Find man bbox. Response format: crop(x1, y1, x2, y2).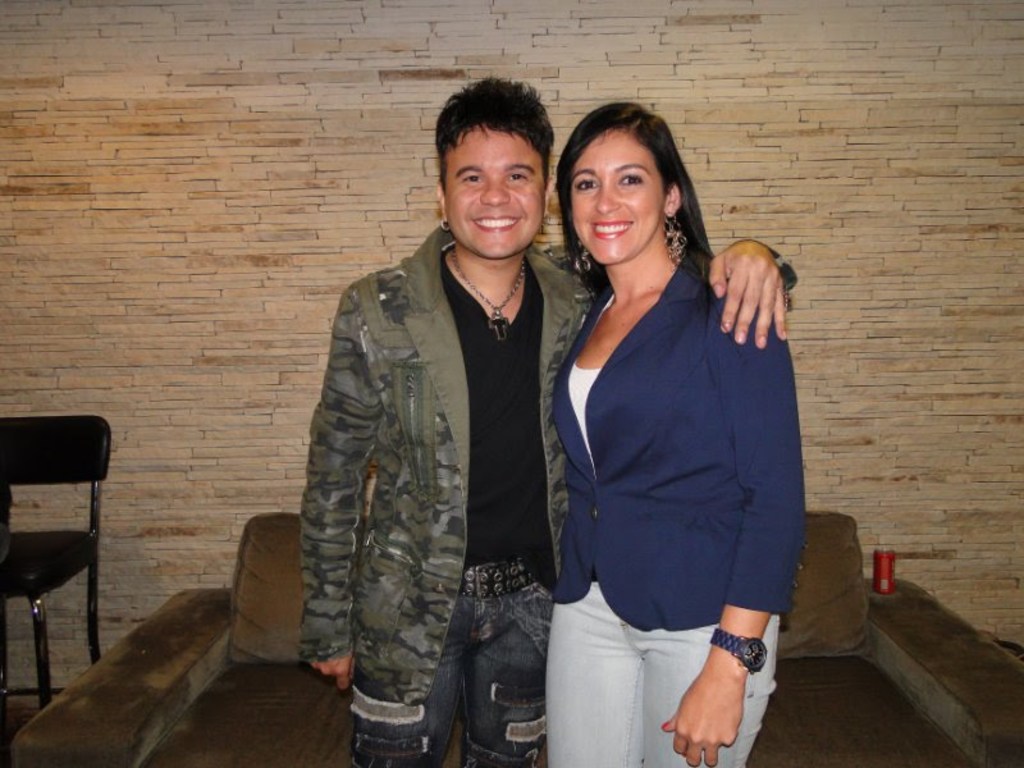
crop(270, 100, 768, 758).
